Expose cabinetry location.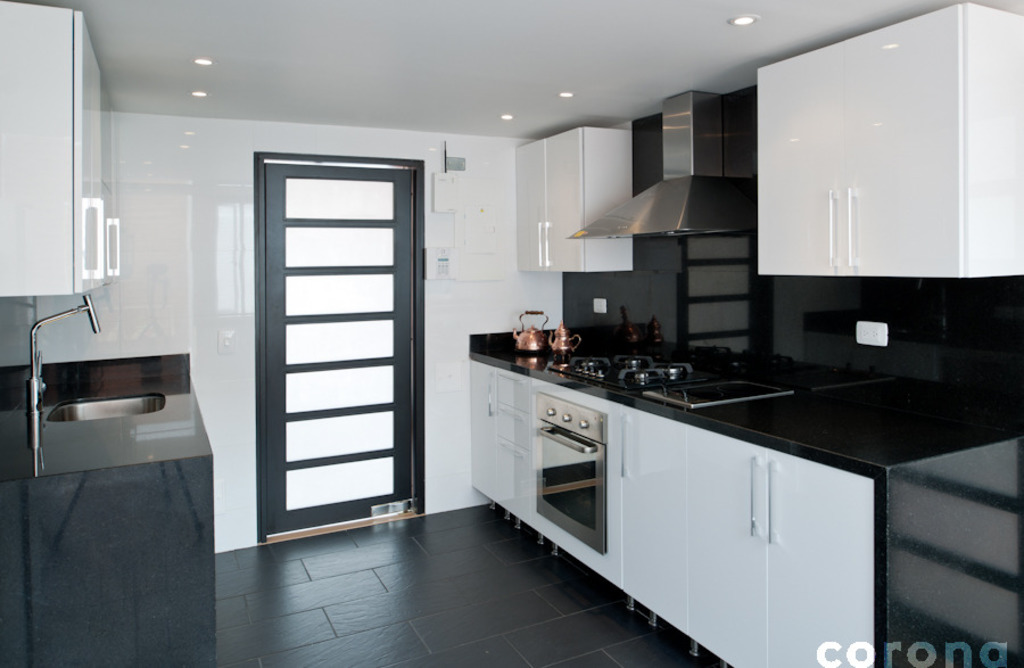
Exposed at bbox(678, 420, 878, 667).
